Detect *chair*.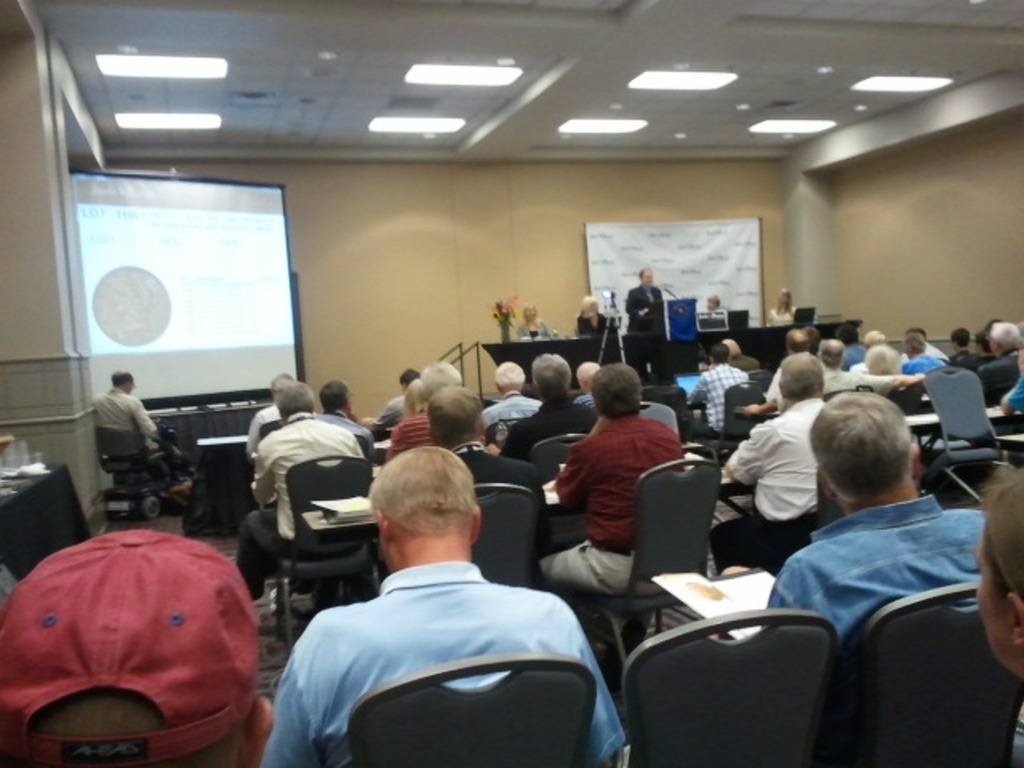
Detected at Rect(925, 362, 1006, 502).
